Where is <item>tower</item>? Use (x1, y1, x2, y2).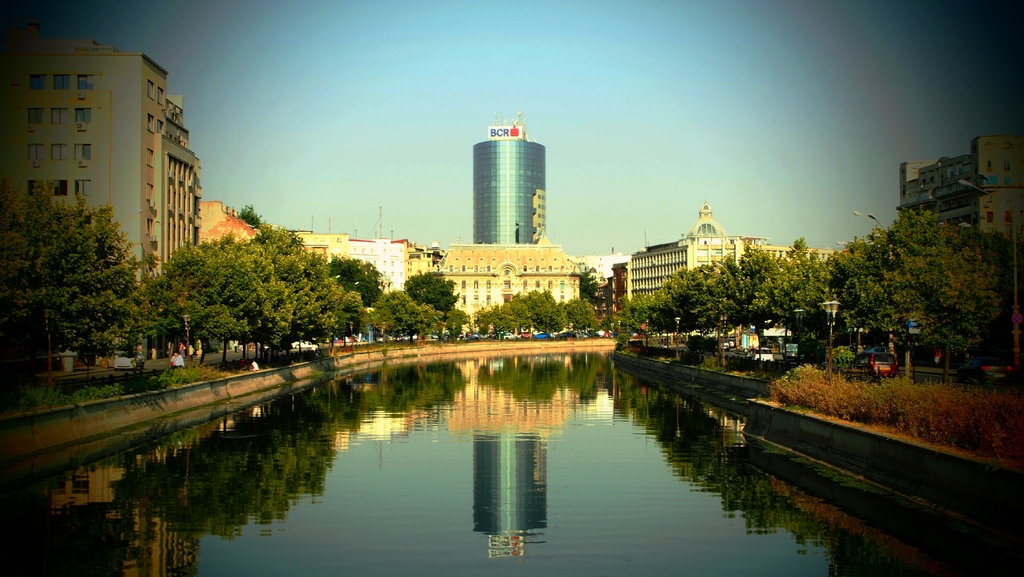
(975, 124, 1023, 248).
